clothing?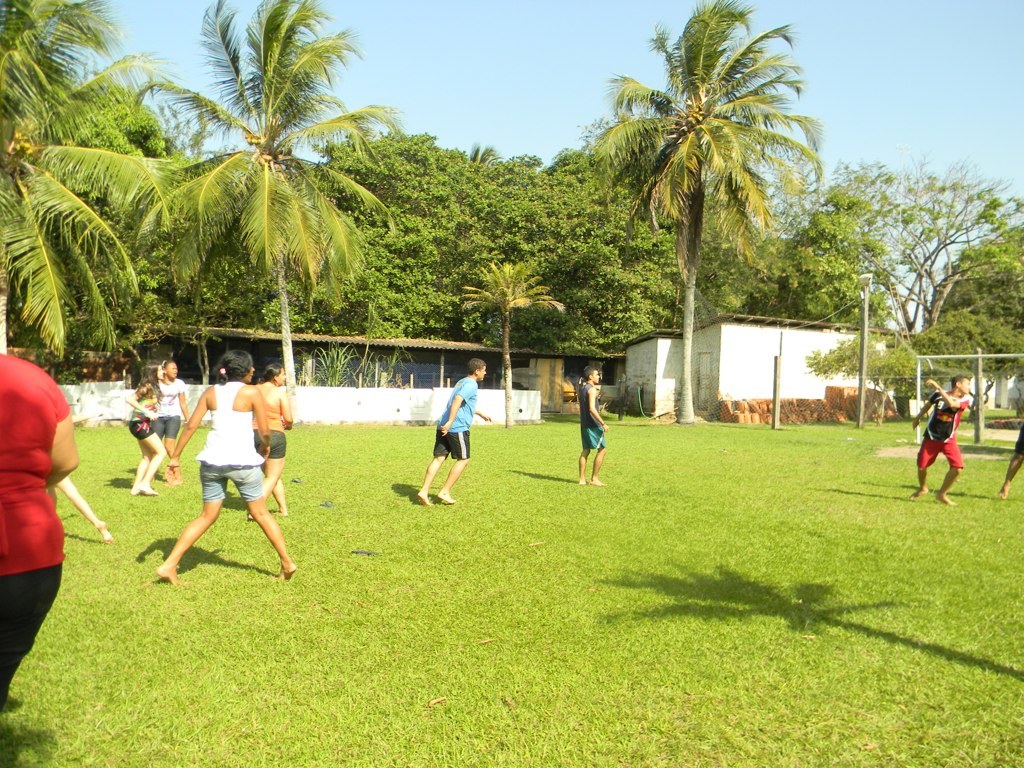
(569, 372, 610, 455)
